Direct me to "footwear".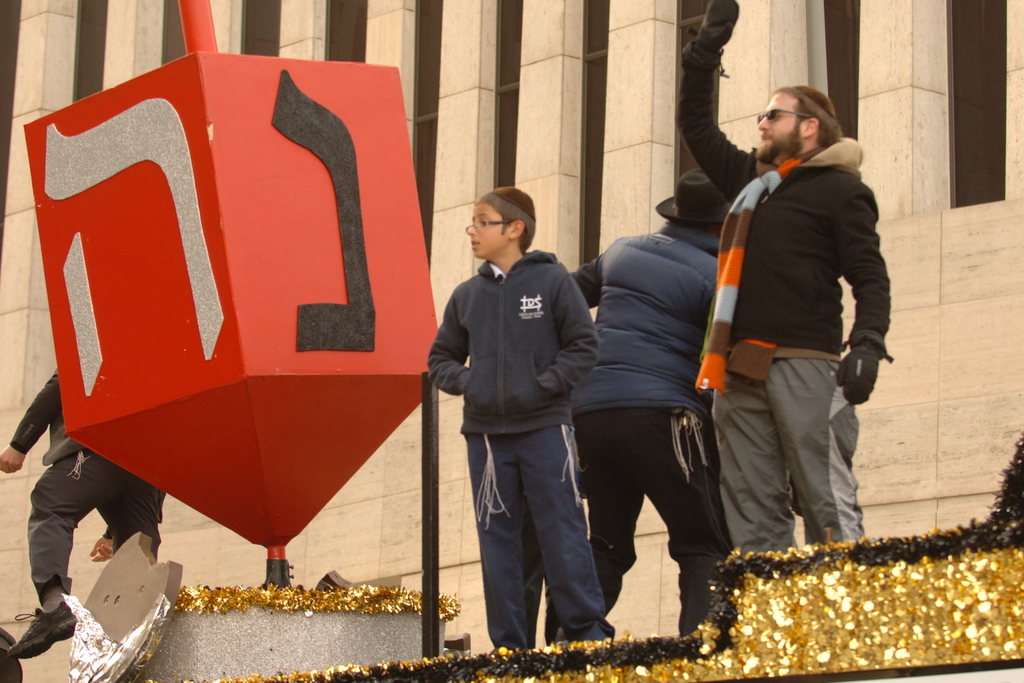
Direction: {"x1": 9, "y1": 593, "x2": 67, "y2": 677}.
